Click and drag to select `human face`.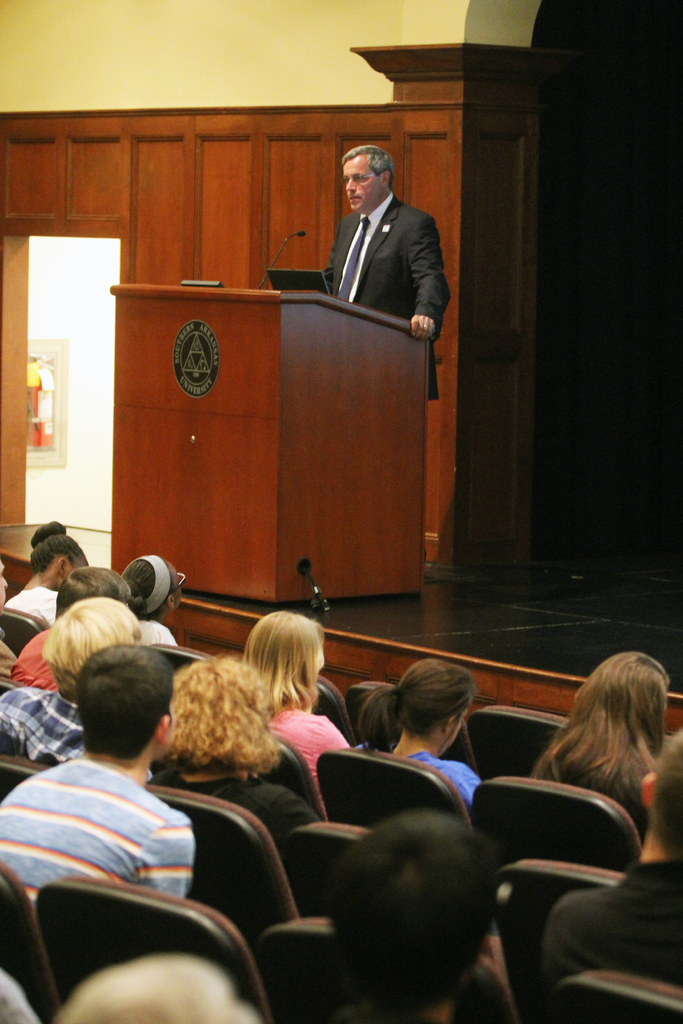
Selection: 344/158/377/205.
